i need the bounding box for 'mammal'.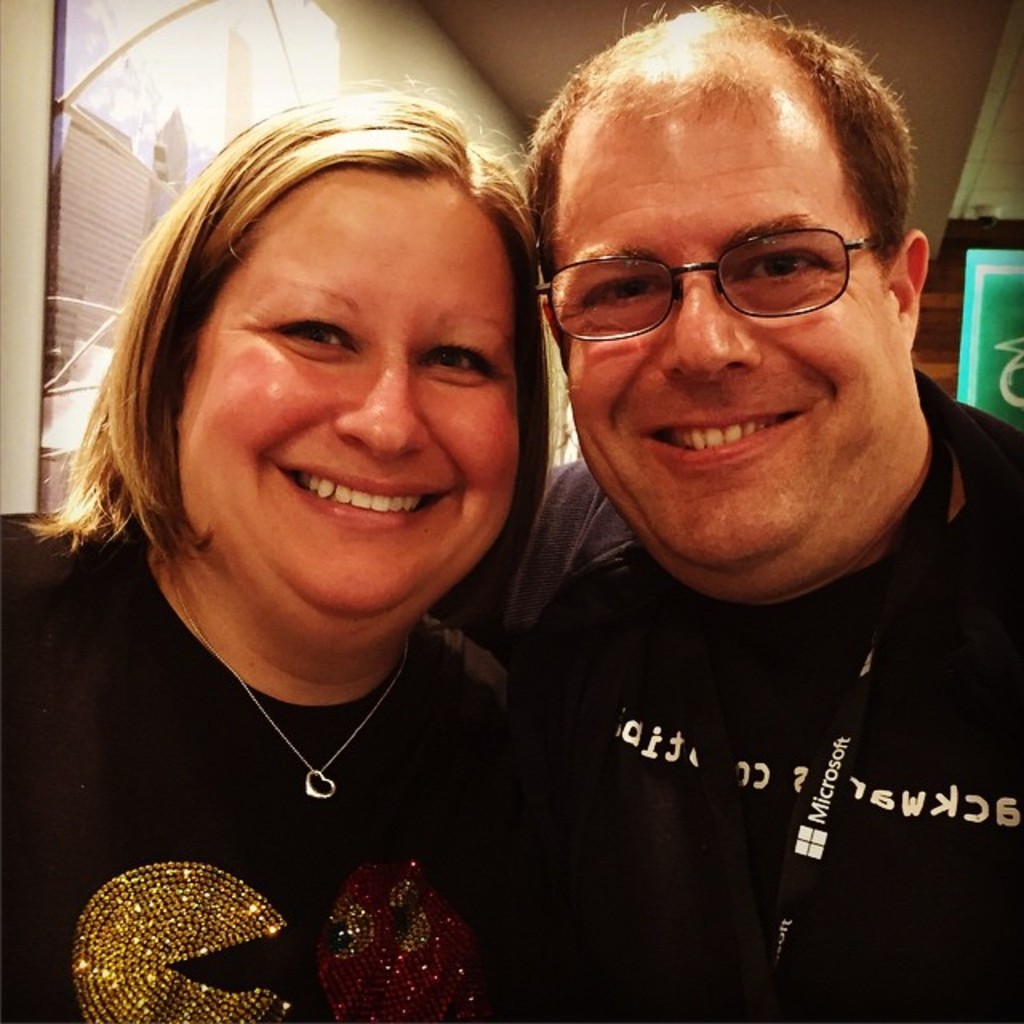
Here it is: detection(0, 86, 542, 1022).
